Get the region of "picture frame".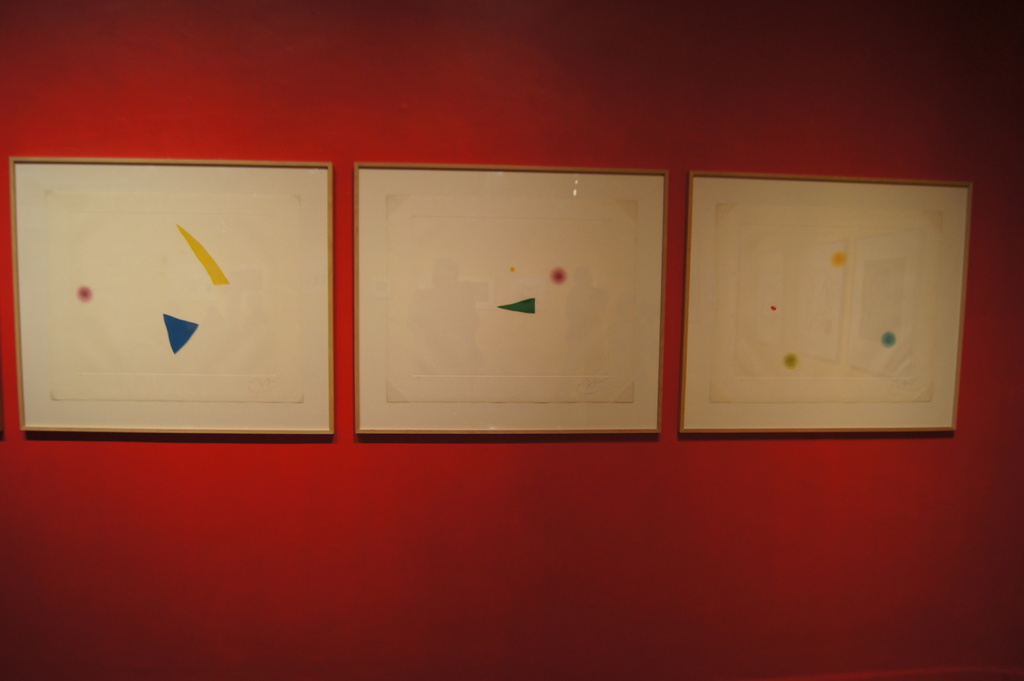
l=685, t=166, r=977, b=442.
